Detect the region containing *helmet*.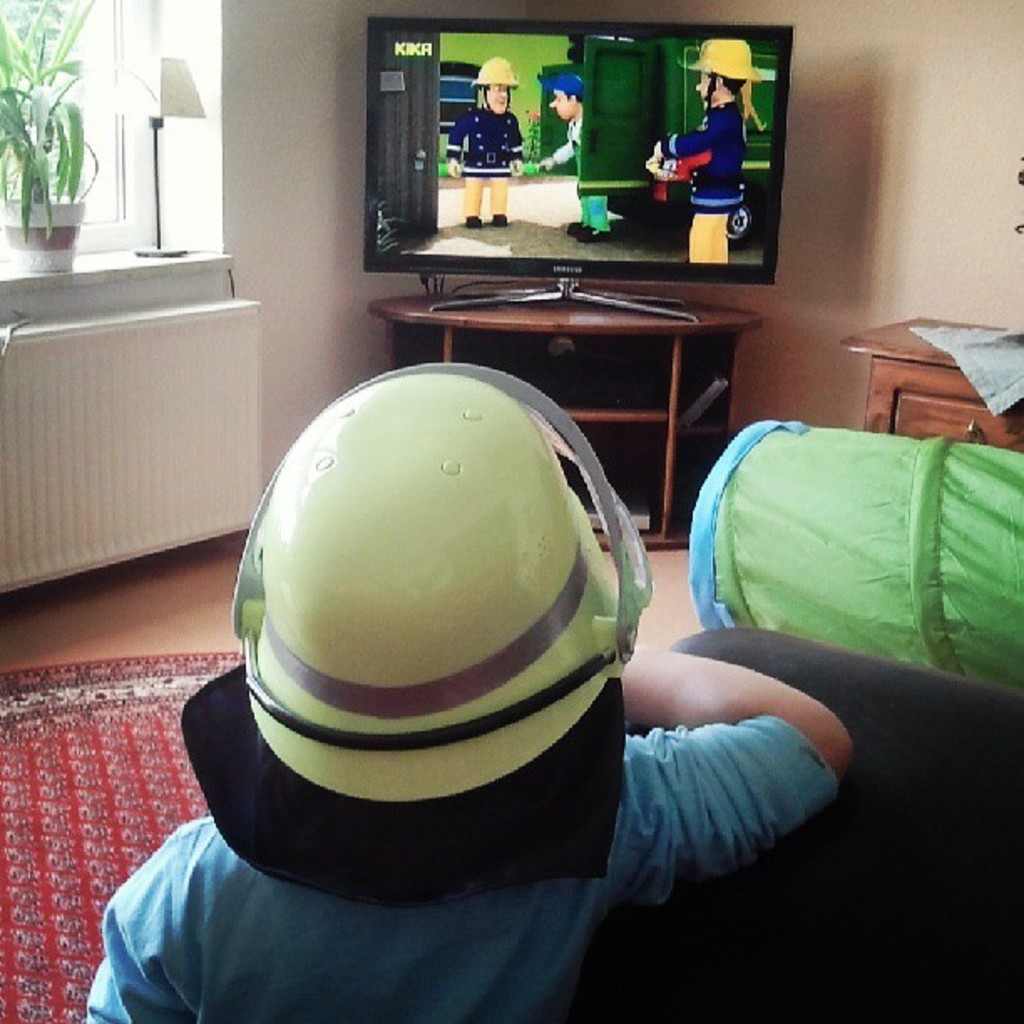
[left=467, top=54, right=527, bottom=112].
